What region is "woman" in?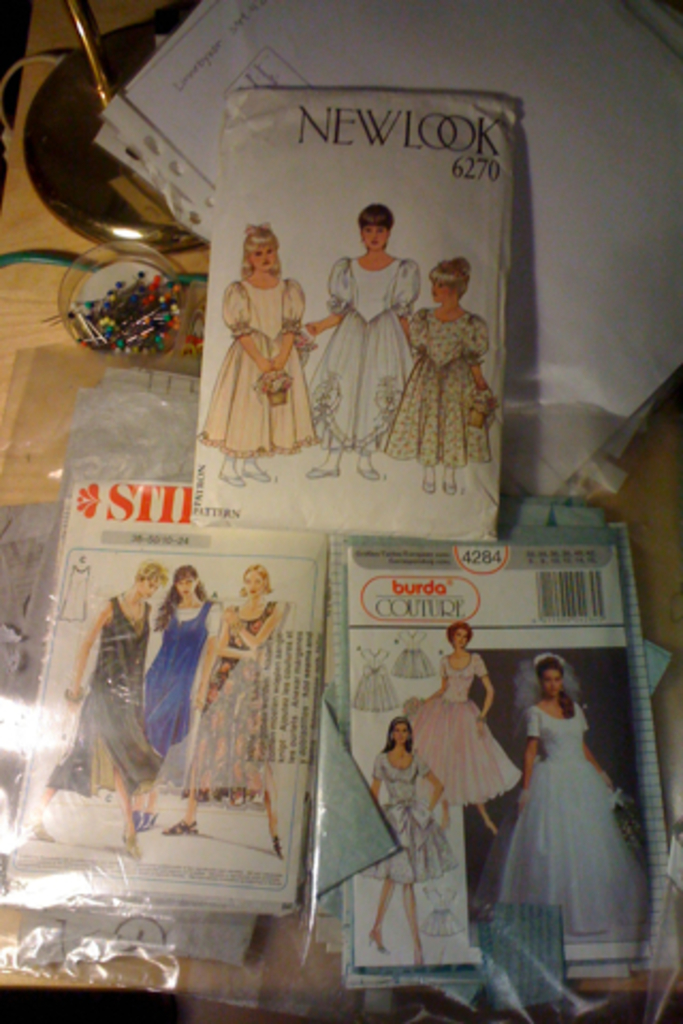
139/561/220/832.
